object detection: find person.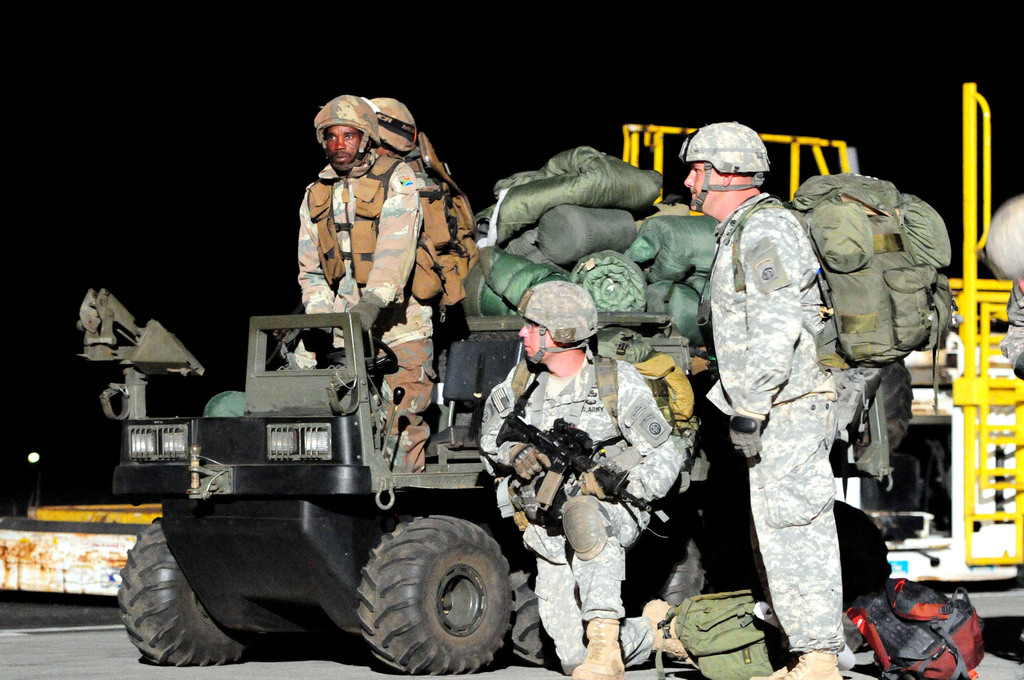
bbox=(477, 278, 687, 679).
